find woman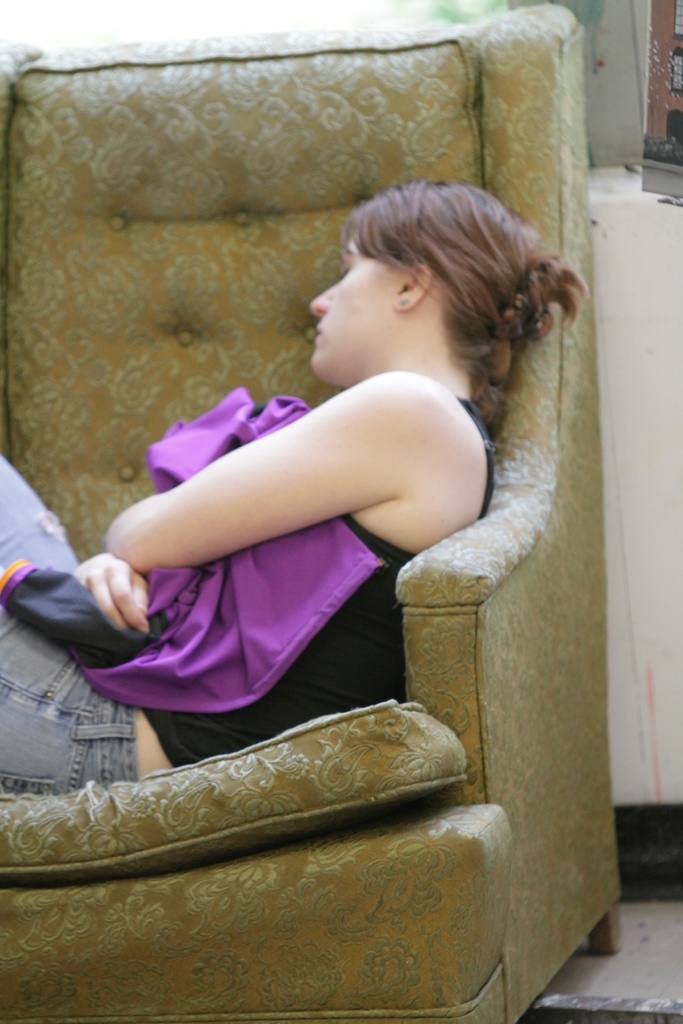
bbox=[0, 178, 588, 794]
